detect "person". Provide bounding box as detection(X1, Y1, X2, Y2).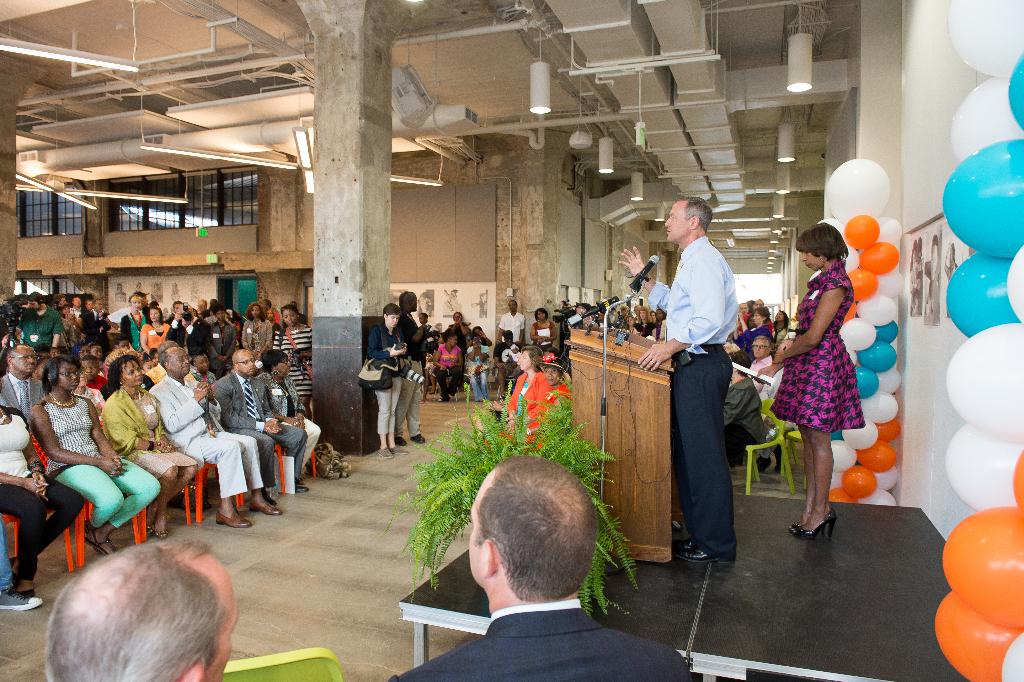
detection(381, 455, 697, 681).
